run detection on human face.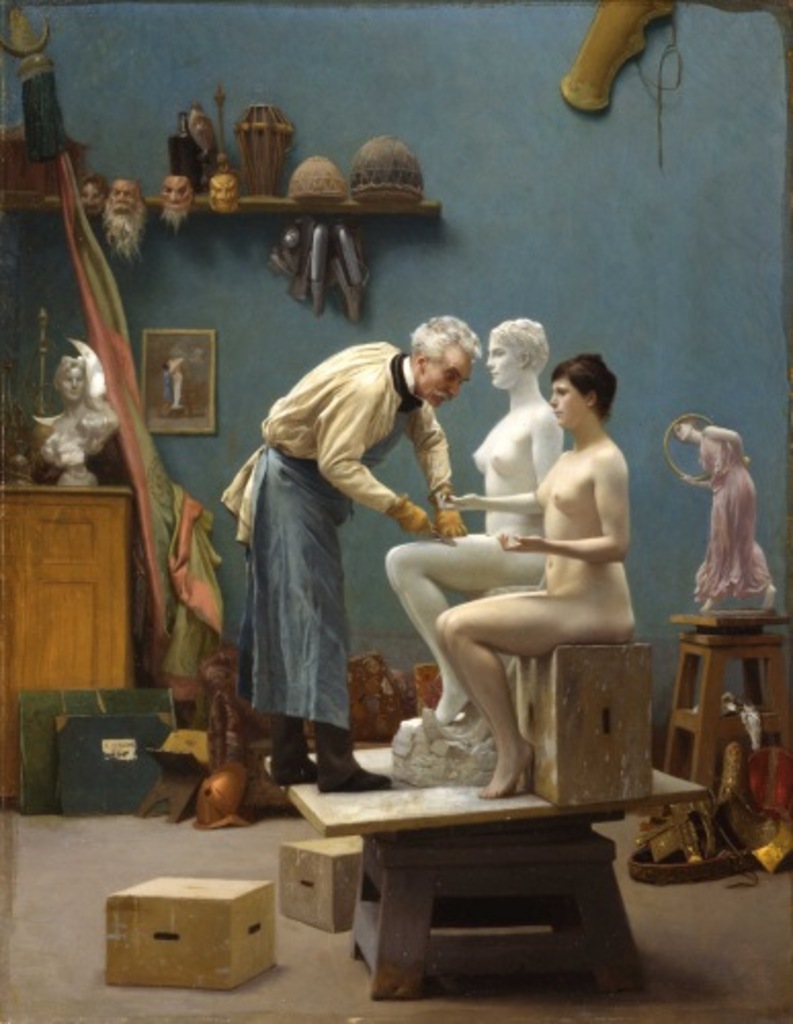
Result: (82, 178, 107, 209).
